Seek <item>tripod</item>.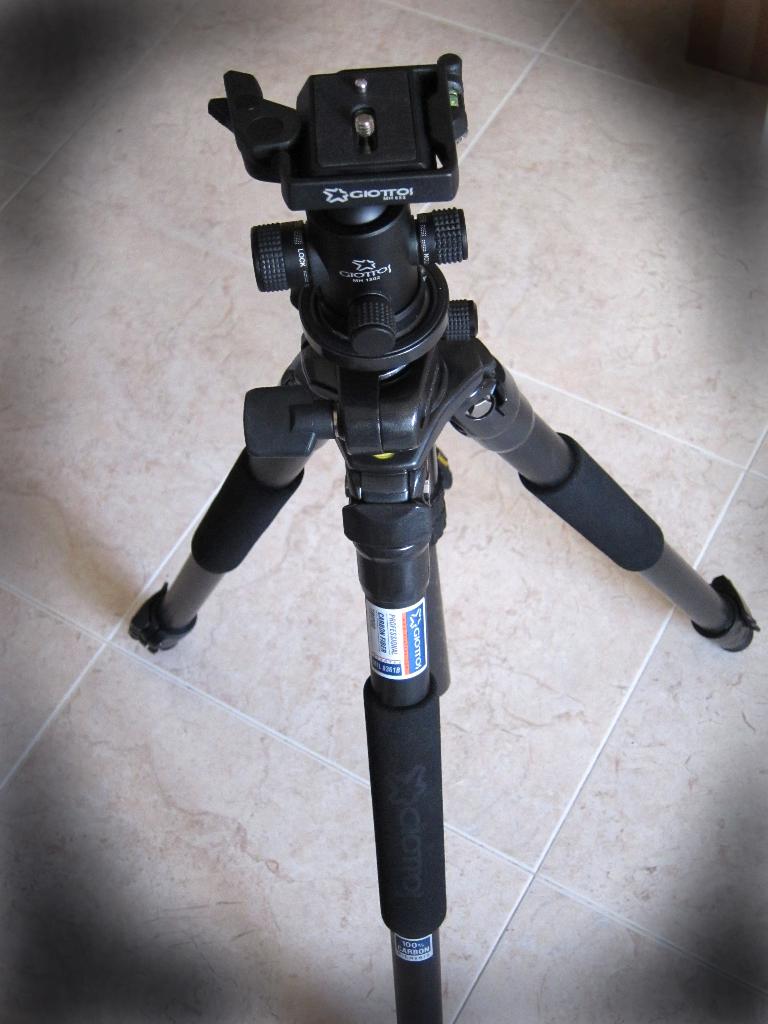
region(123, 49, 760, 1023).
